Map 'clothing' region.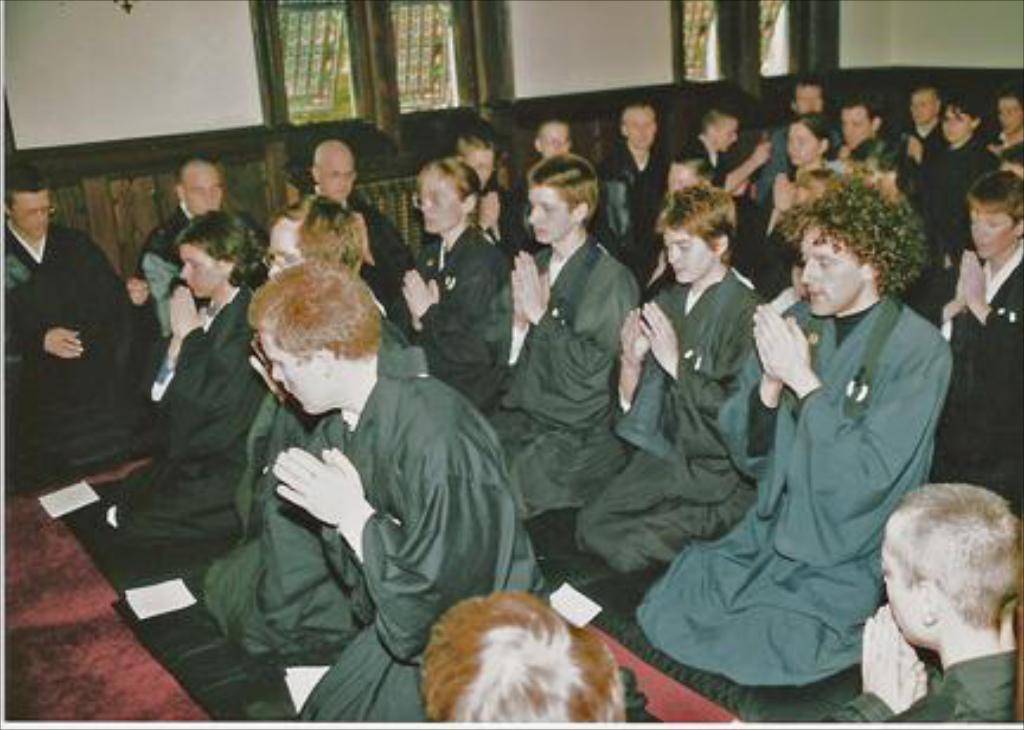
Mapped to bbox=[481, 232, 642, 529].
